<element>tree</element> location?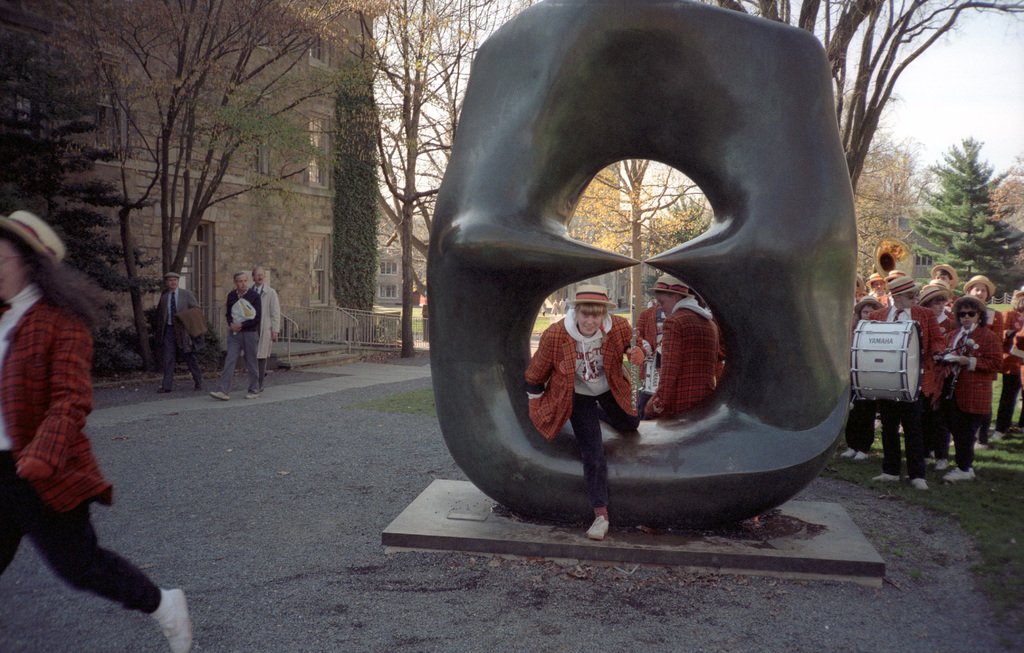
[x1=714, y1=0, x2=1023, y2=201]
